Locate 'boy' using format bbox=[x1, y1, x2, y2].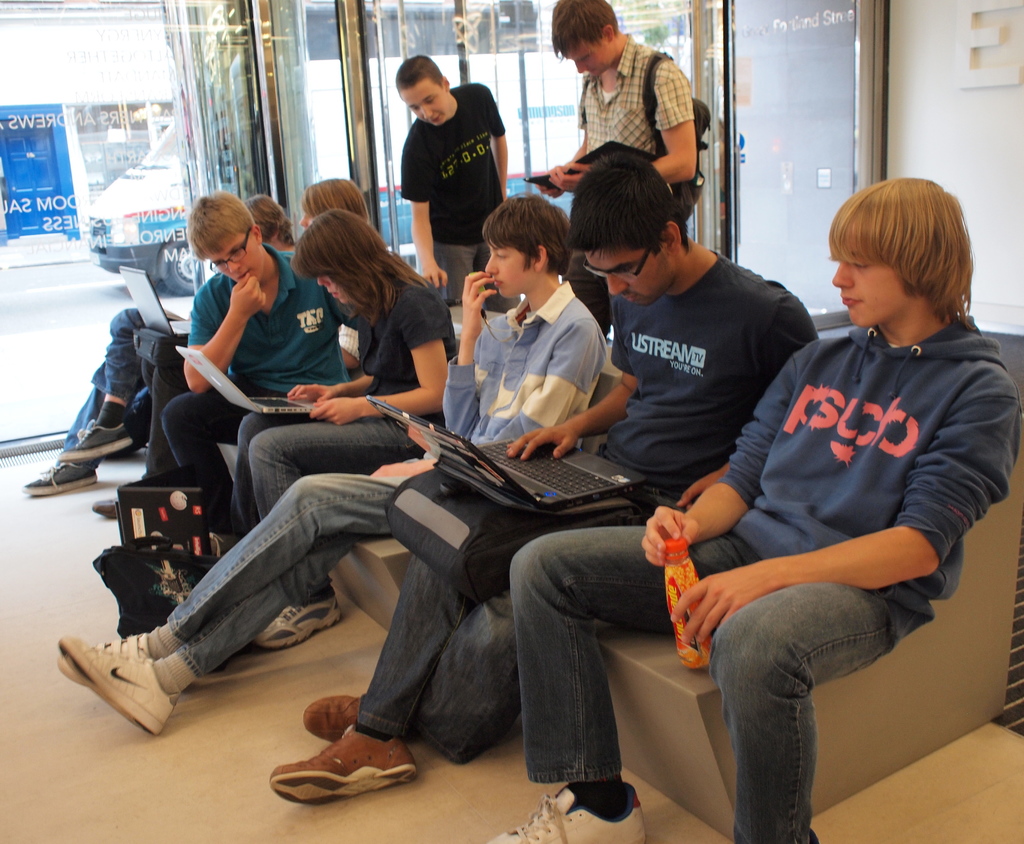
bbox=[538, 0, 700, 332].
